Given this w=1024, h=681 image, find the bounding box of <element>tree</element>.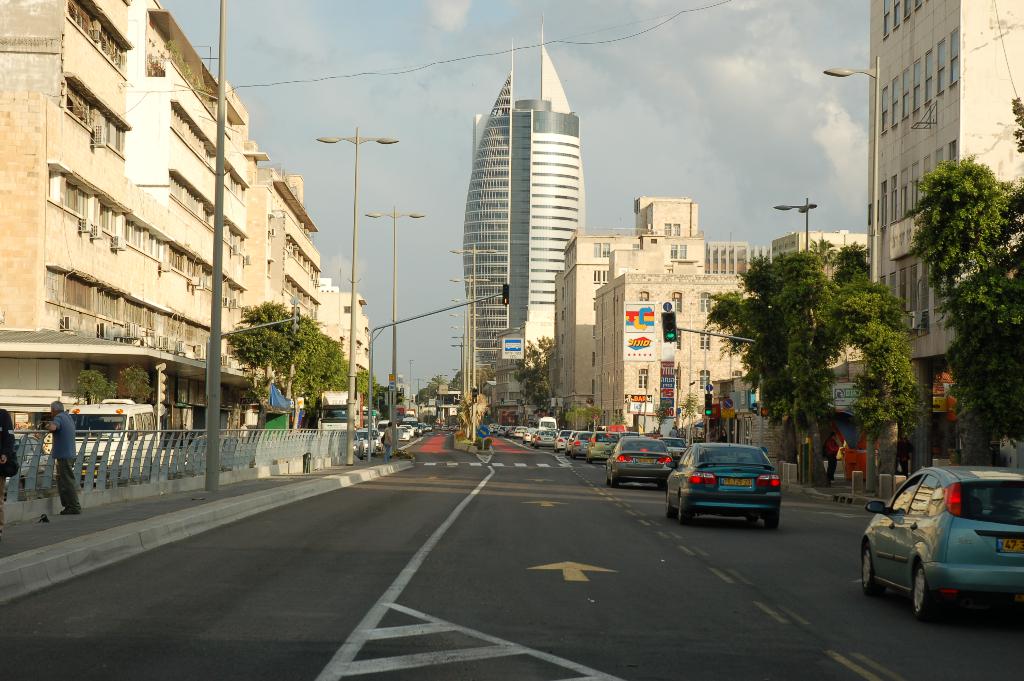
l=906, t=131, r=1019, b=390.
